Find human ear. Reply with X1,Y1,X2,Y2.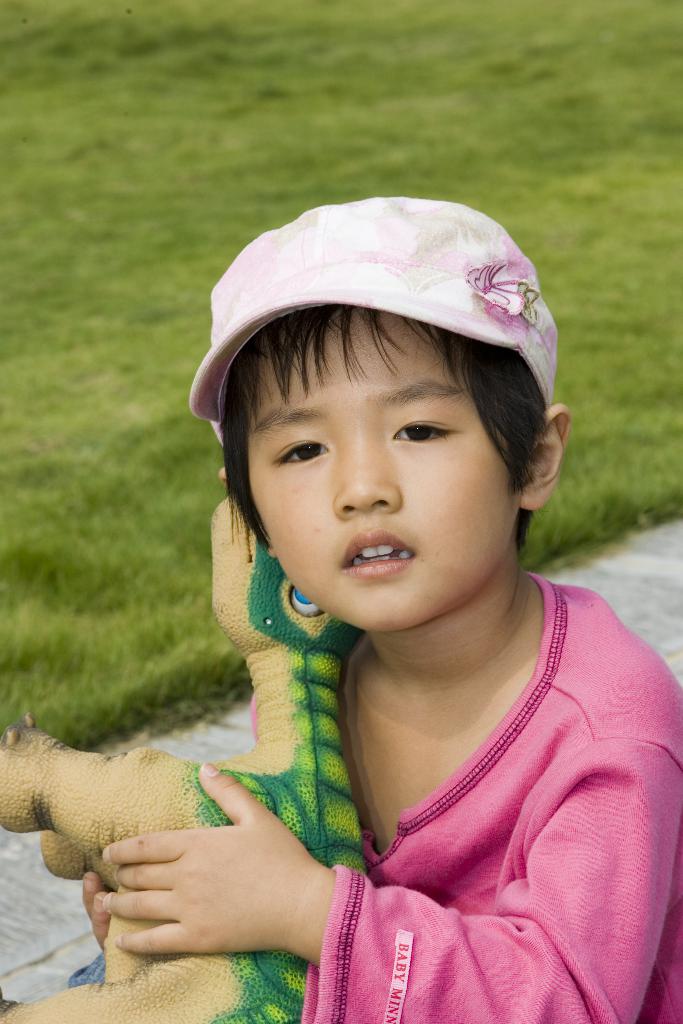
522,404,569,512.
